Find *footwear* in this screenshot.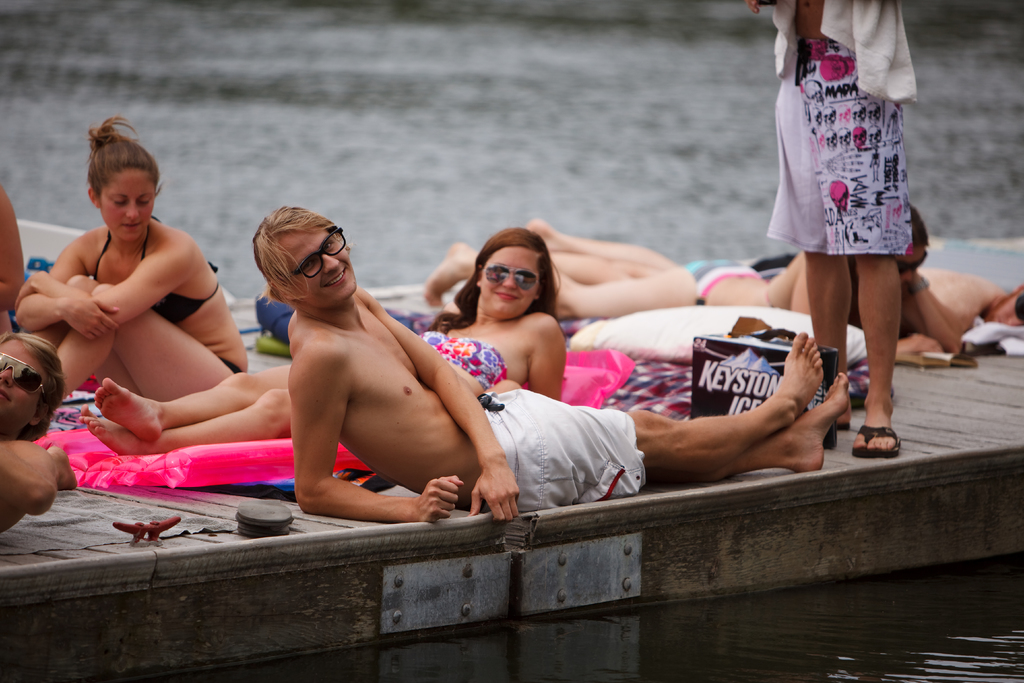
The bounding box for *footwear* is crop(849, 425, 902, 458).
